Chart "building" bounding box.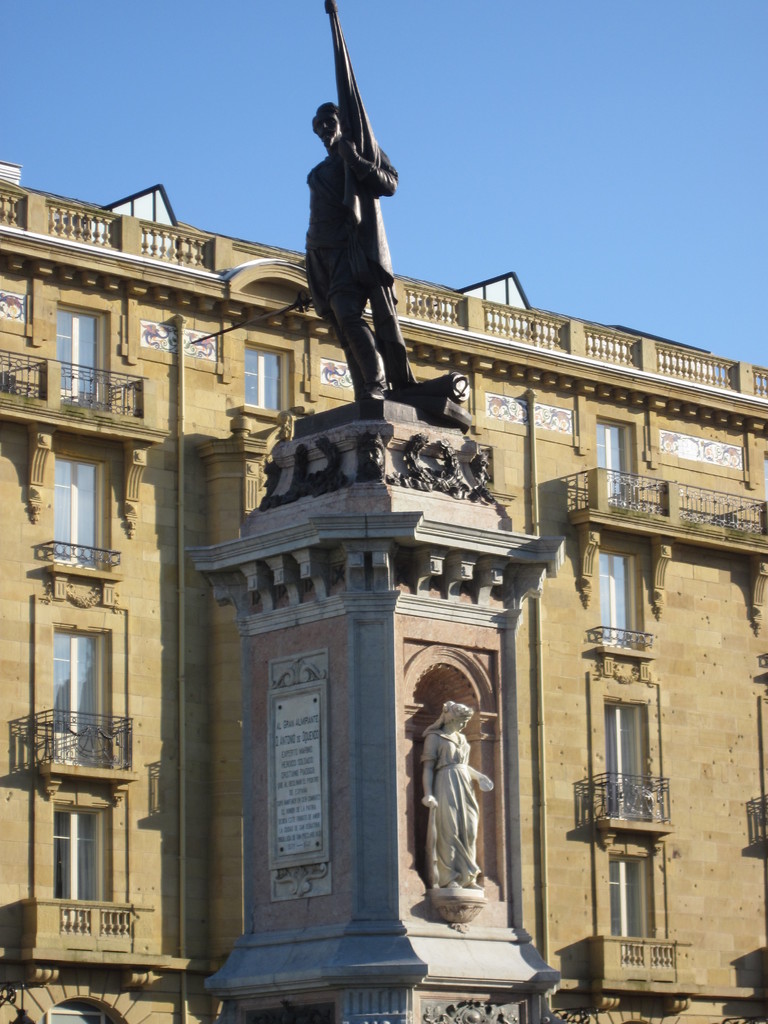
Charted: 1,161,767,1023.
